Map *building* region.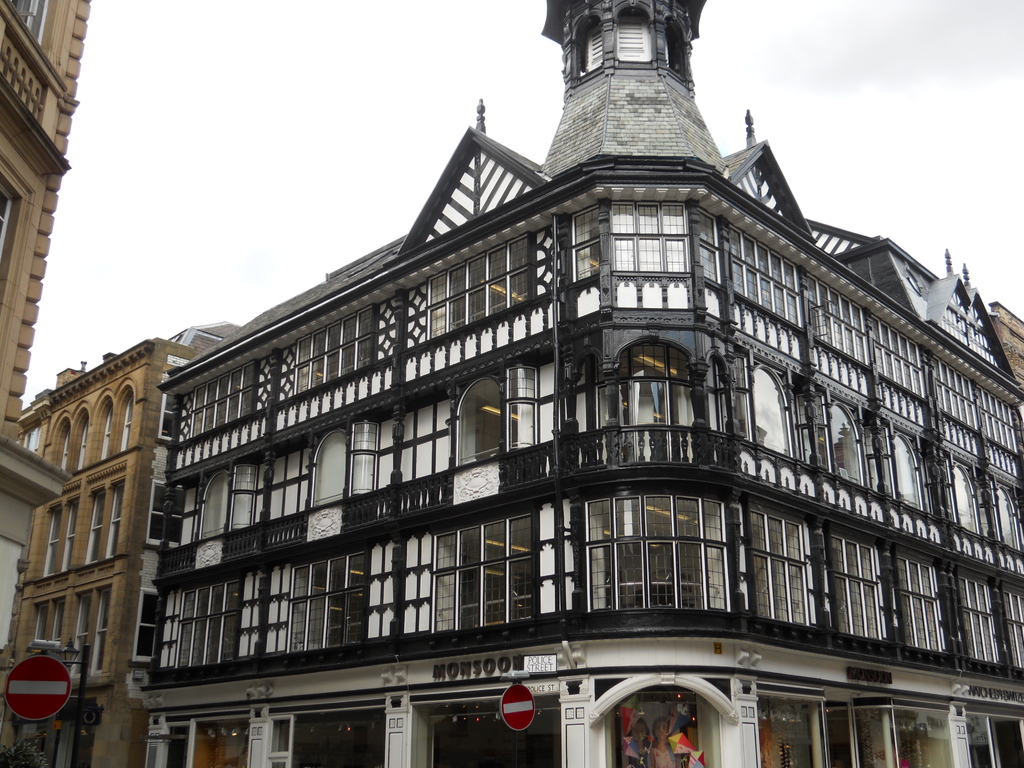
Mapped to <region>19, 320, 242, 767</region>.
